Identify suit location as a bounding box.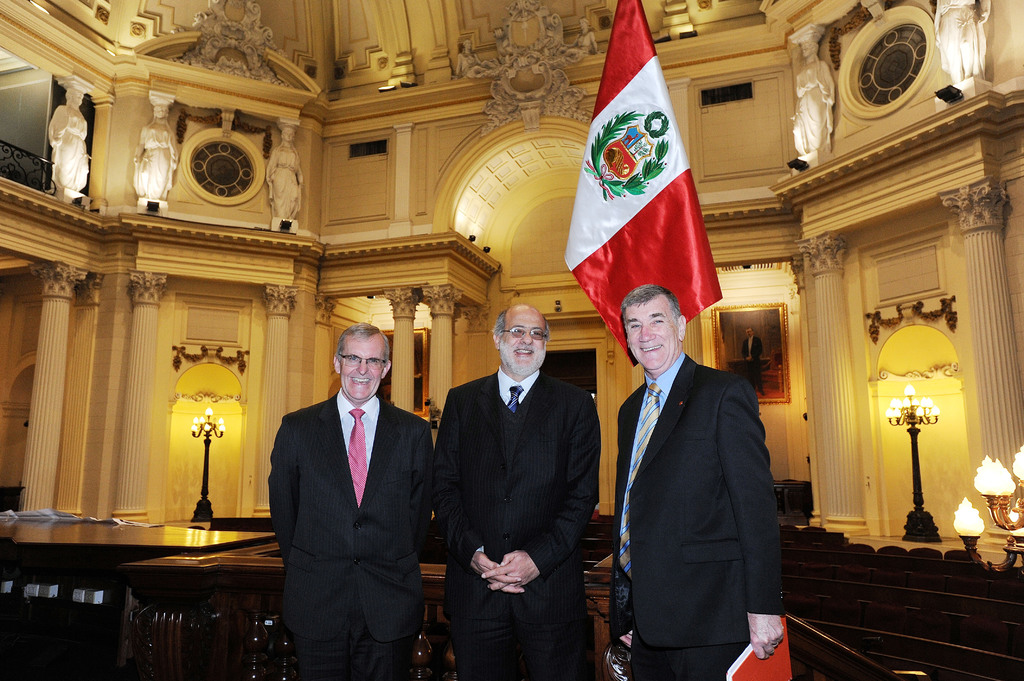
[433,365,601,680].
